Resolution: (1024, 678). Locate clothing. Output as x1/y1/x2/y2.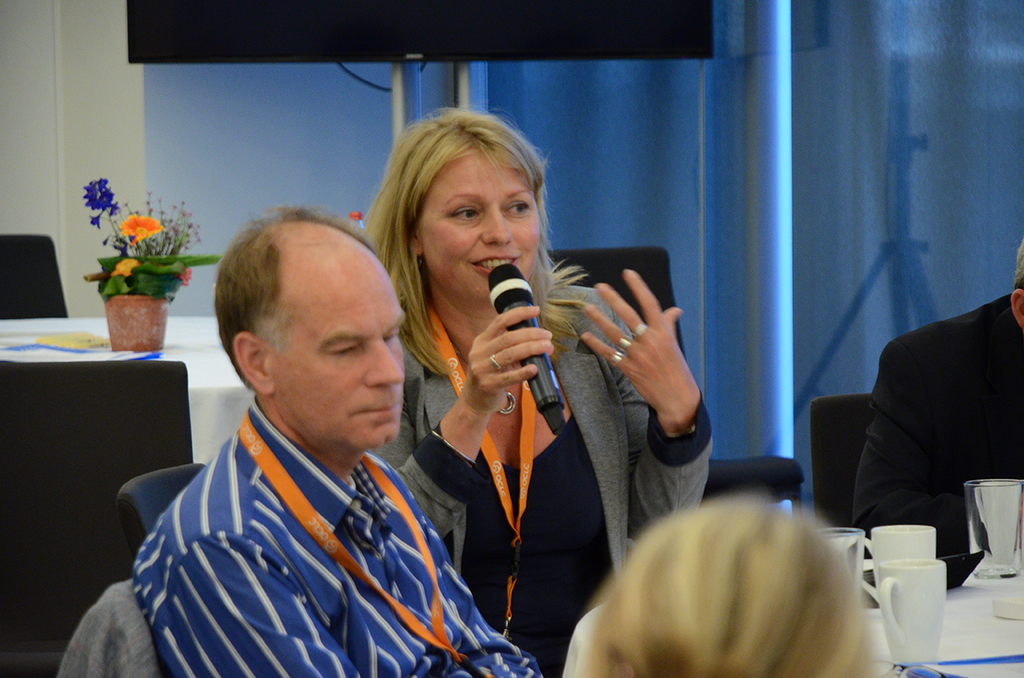
854/290/1023/559.
